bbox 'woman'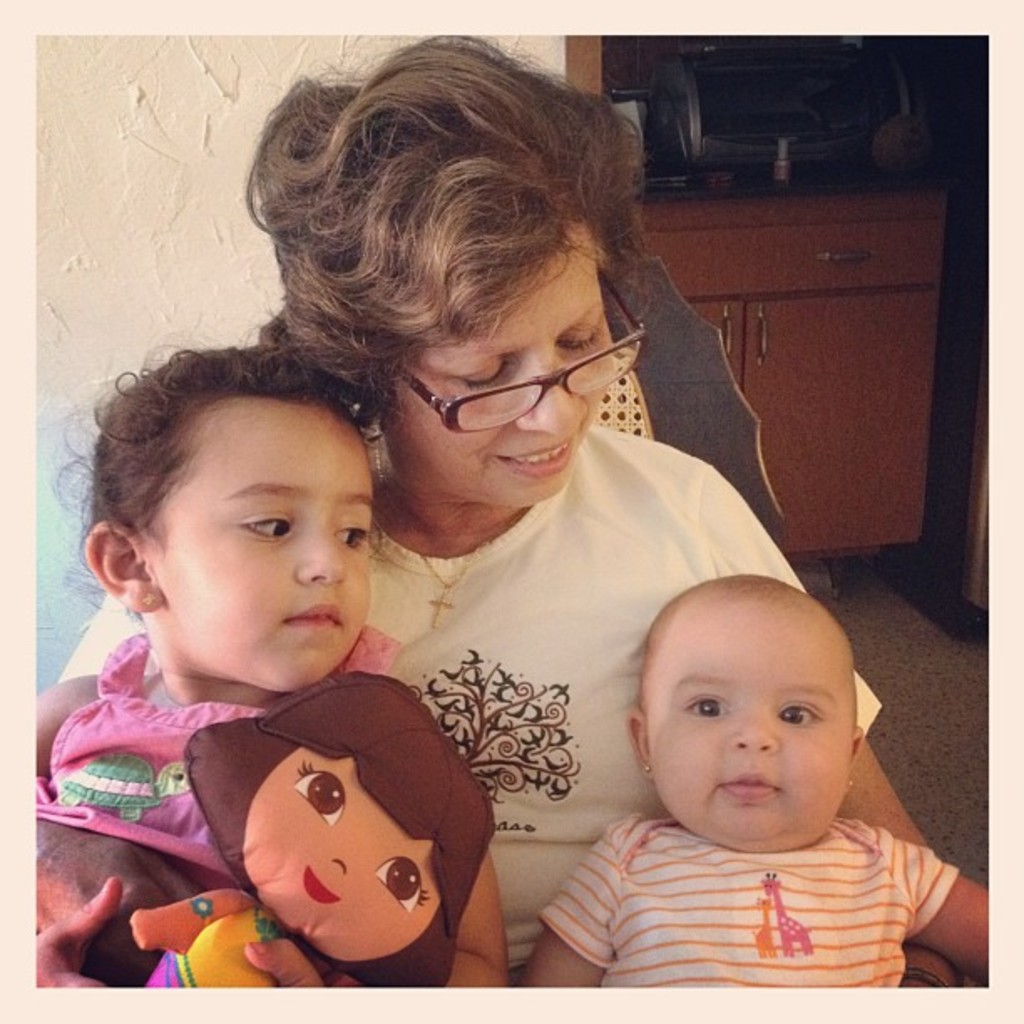
(129,141,838,1023)
